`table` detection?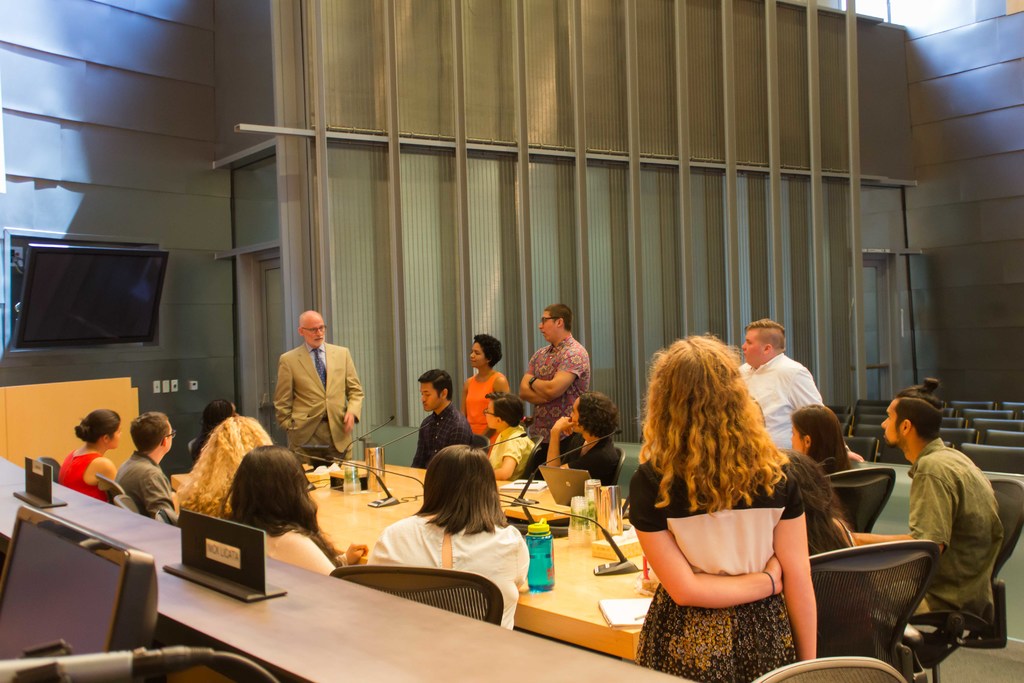
select_region(0, 451, 703, 682)
